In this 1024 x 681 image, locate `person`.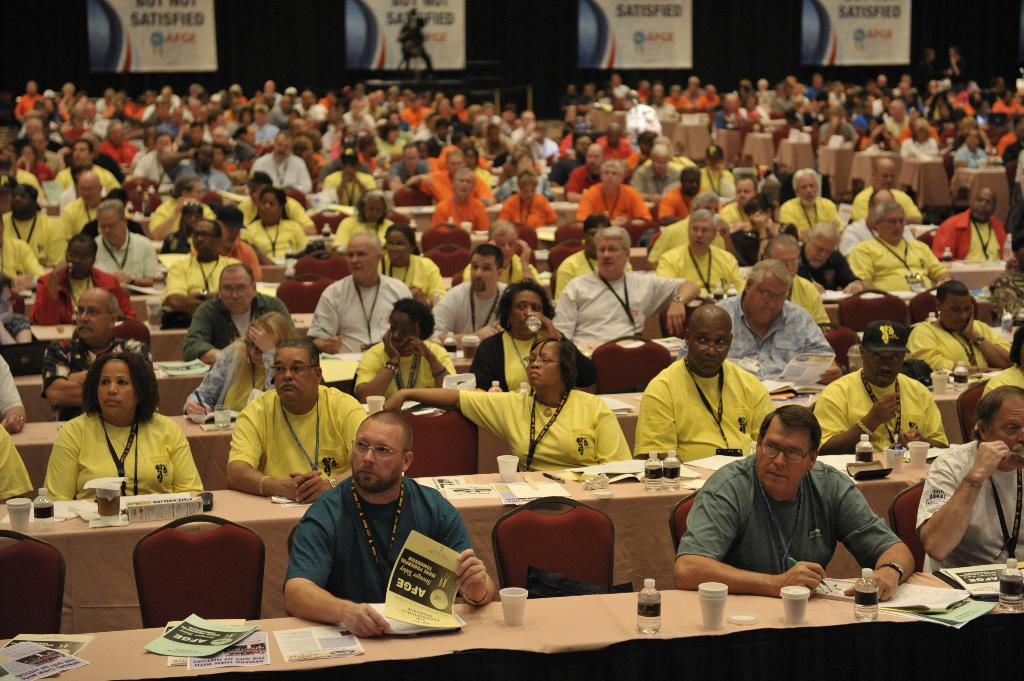
Bounding box: bbox=[99, 199, 164, 287].
